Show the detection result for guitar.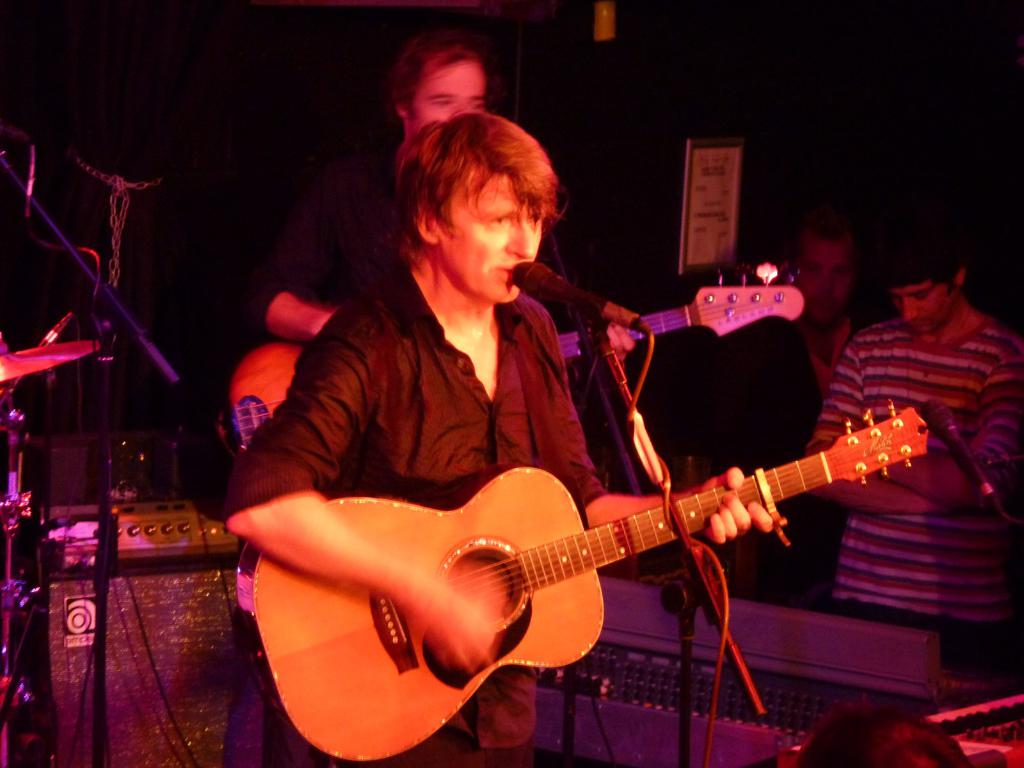
{"x1": 235, "y1": 393, "x2": 936, "y2": 764}.
